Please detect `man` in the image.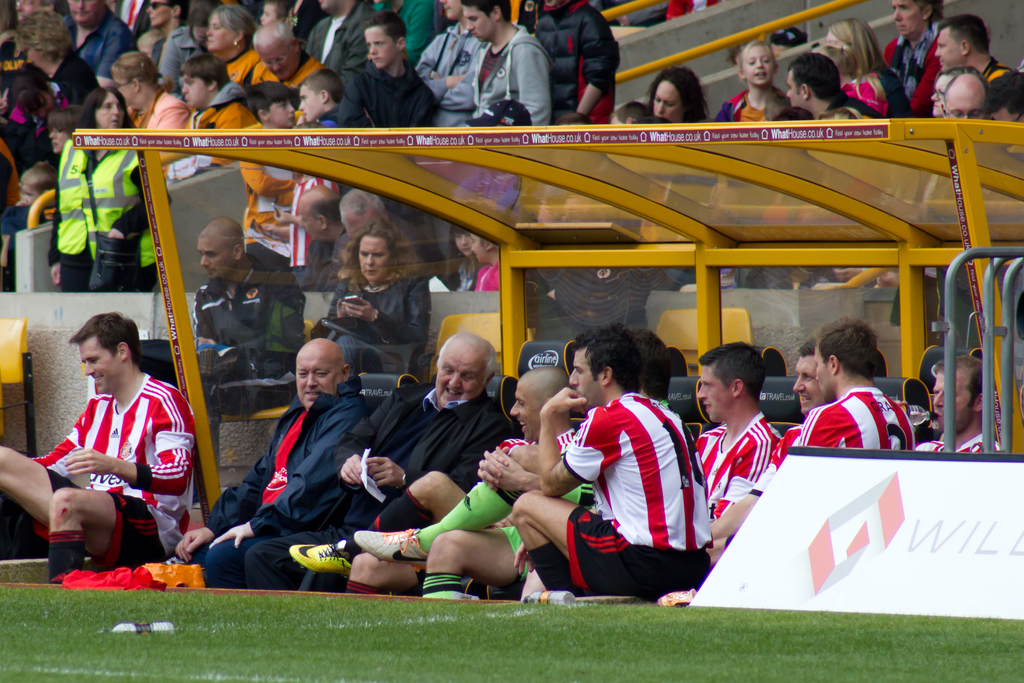
<bbox>698, 336, 787, 561</bbox>.
